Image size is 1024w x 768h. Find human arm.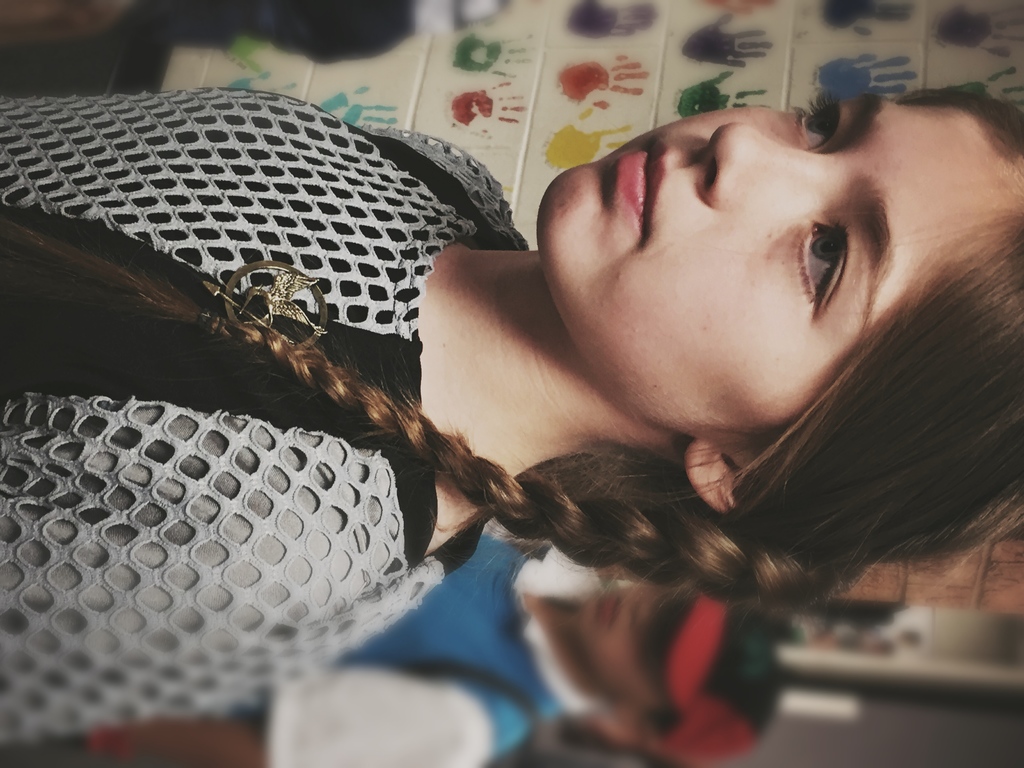
361, 127, 515, 228.
